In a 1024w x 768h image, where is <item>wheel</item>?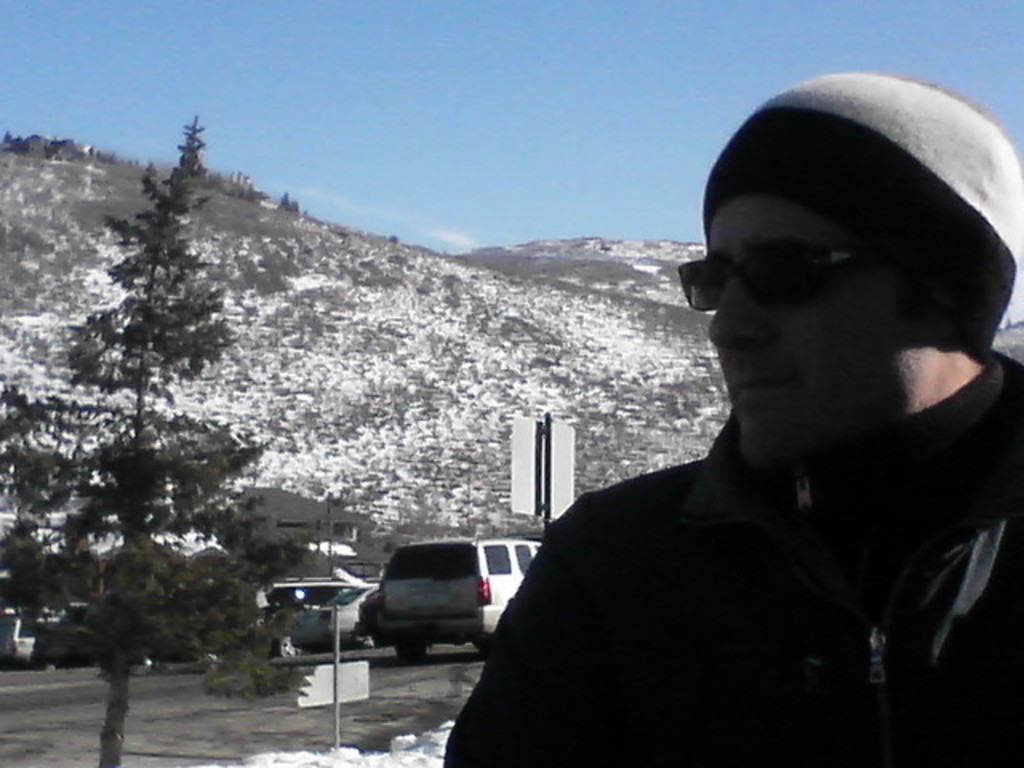
bbox=(400, 642, 421, 666).
